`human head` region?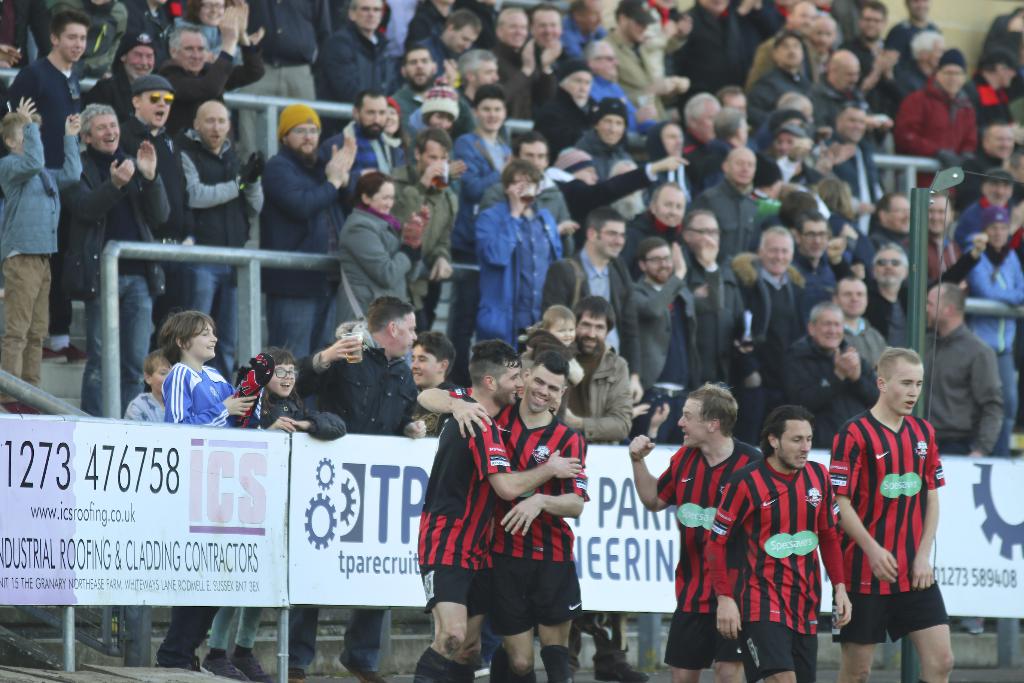
crop(369, 297, 417, 359)
